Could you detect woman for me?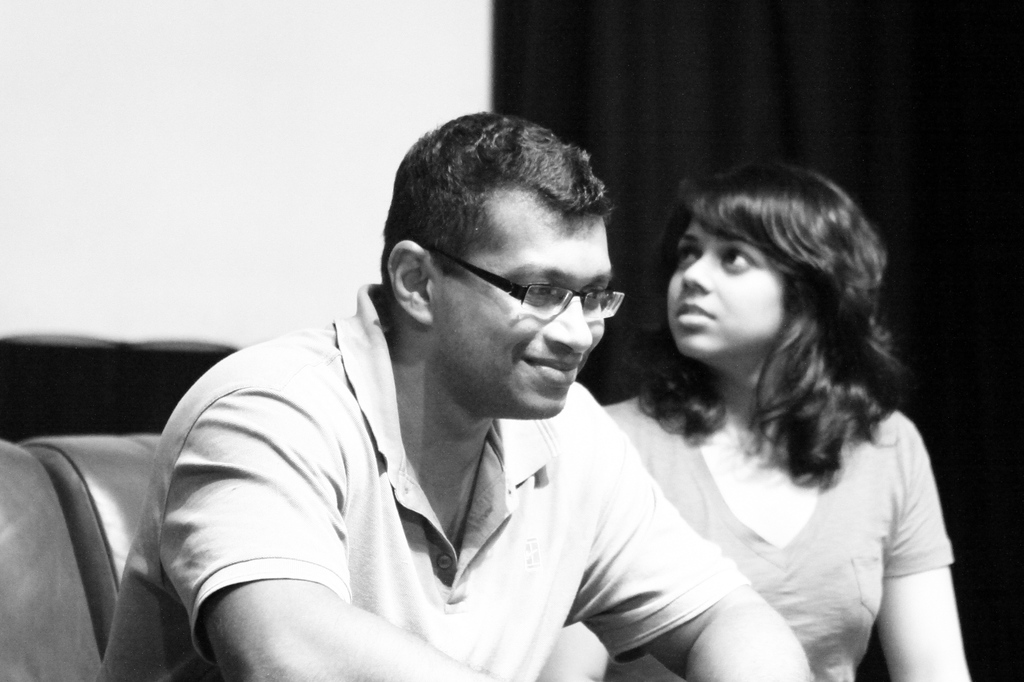
Detection result: rect(552, 160, 964, 674).
